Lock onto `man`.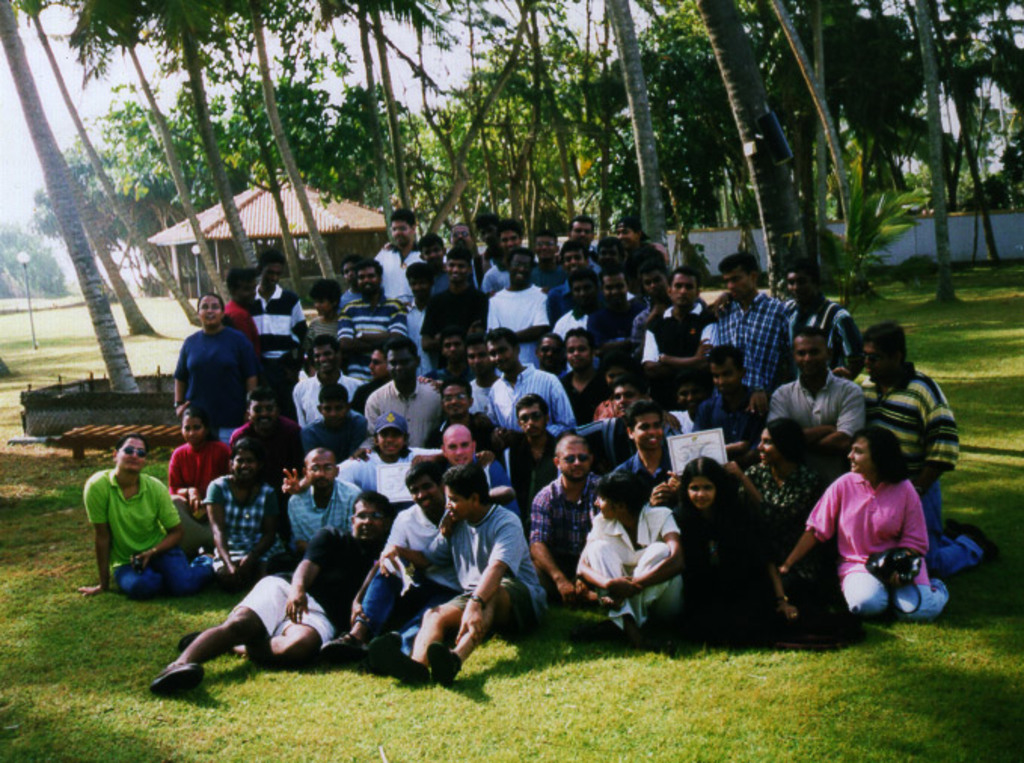
Locked: 771,335,863,455.
